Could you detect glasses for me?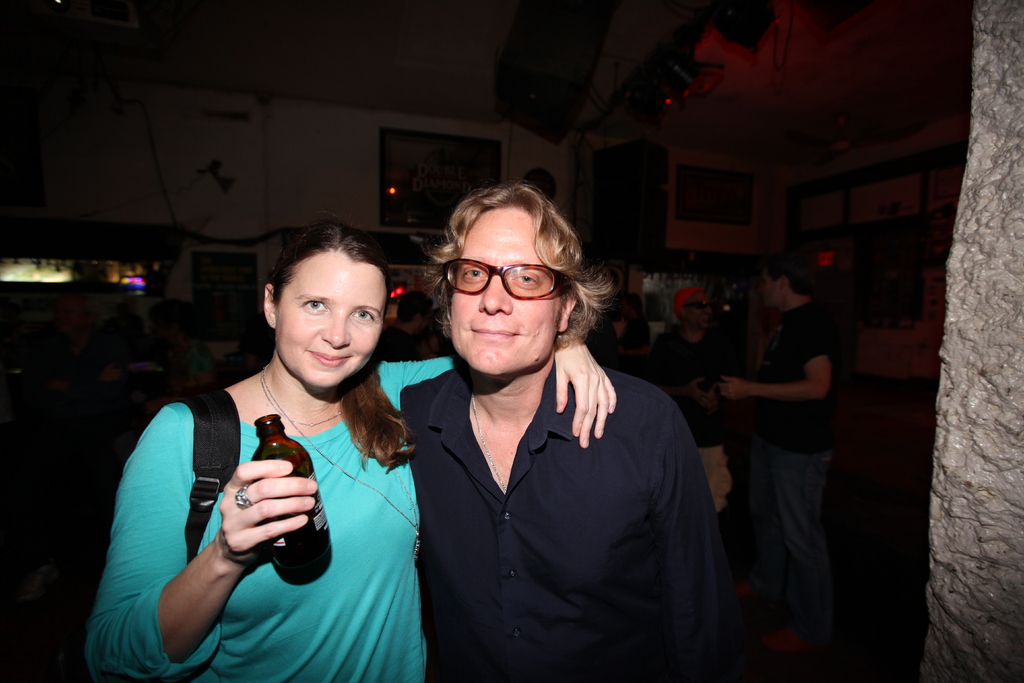
Detection result: bbox=[429, 256, 570, 306].
